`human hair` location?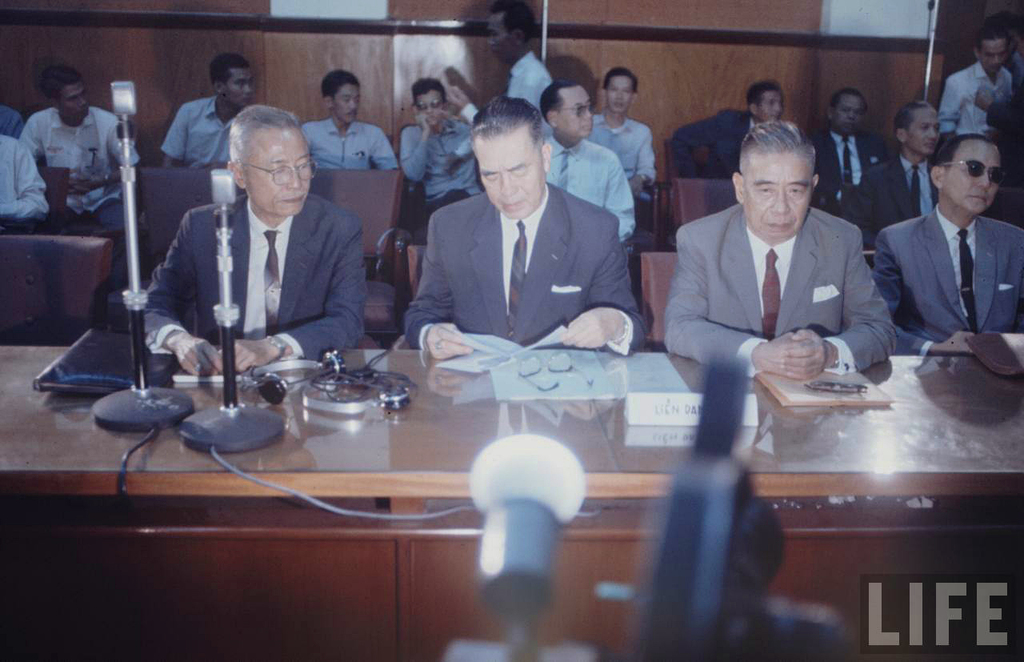
(x1=741, y1=116, x2=806, y2=154)
